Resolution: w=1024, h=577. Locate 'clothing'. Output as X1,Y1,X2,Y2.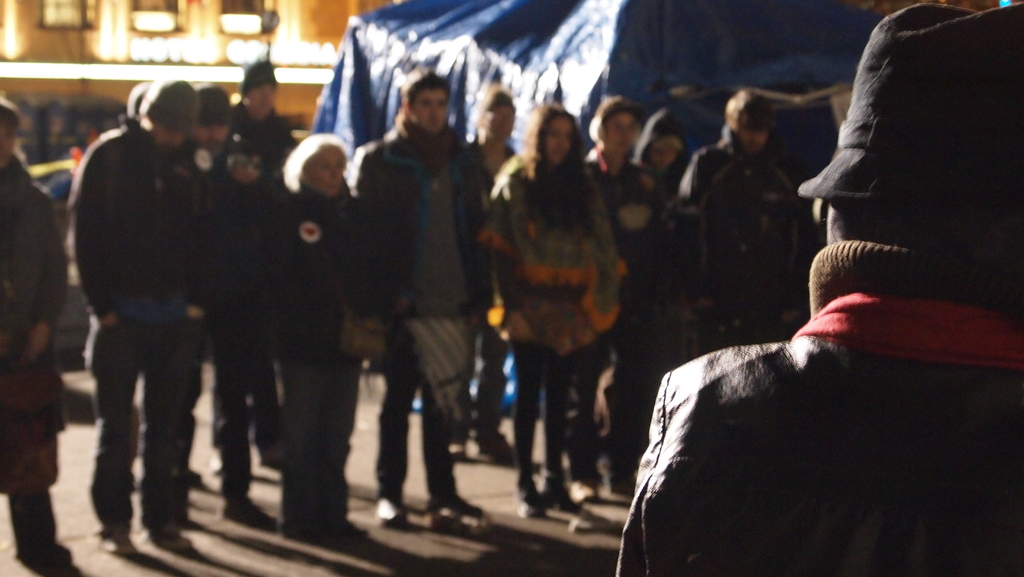
478,173,628,488.
